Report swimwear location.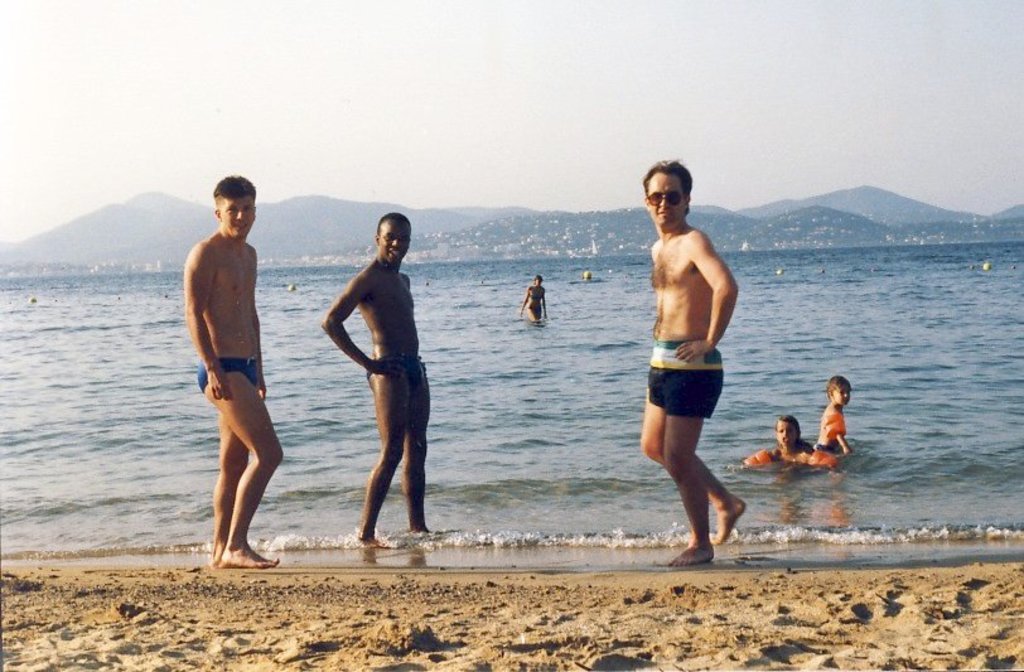
Report: bbox(197, 362, 256, 385).
